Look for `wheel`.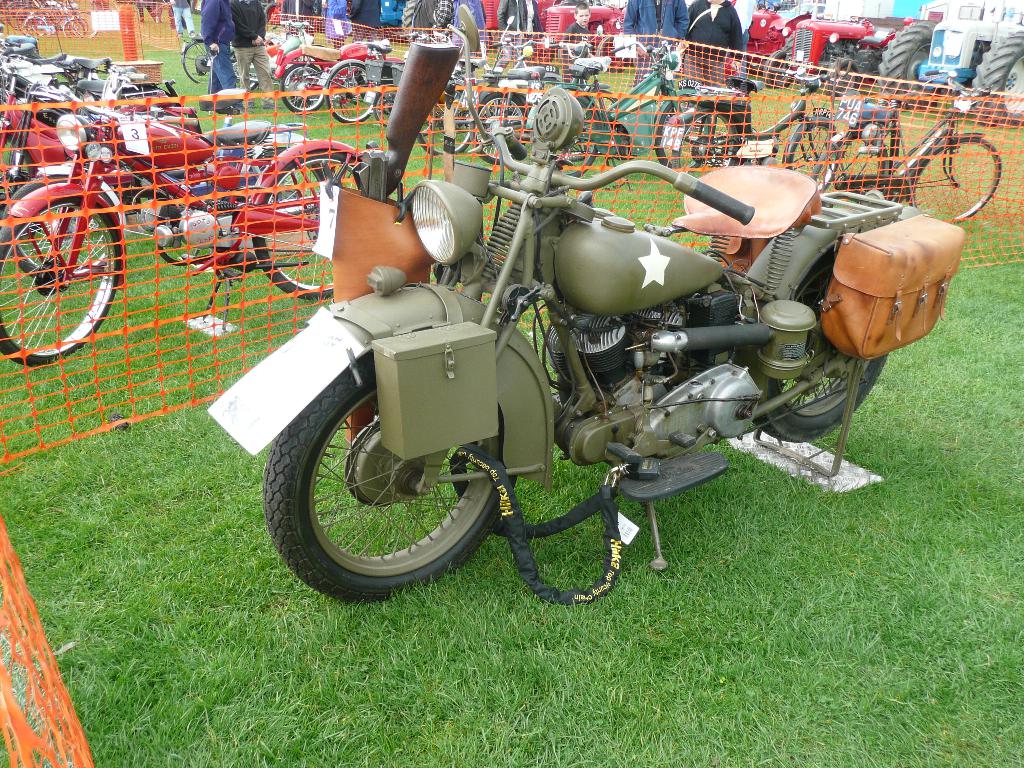
Found: bbox(264, 353, 518, 602).
